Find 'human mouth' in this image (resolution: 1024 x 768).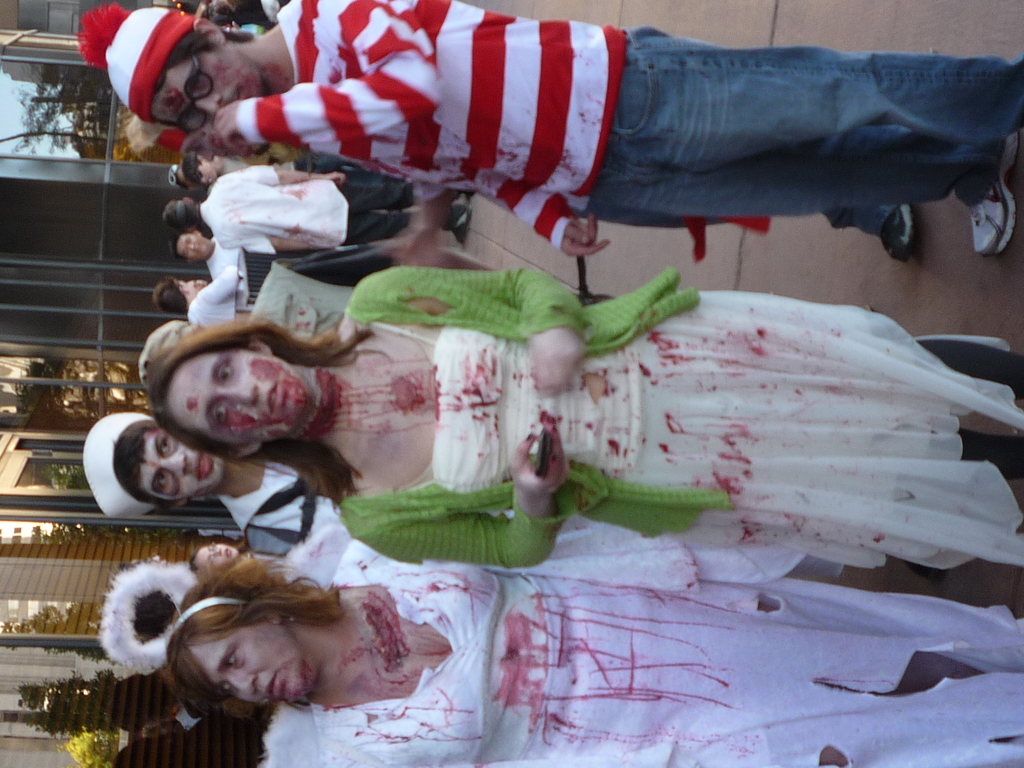
[193, 456, 208, 490].
